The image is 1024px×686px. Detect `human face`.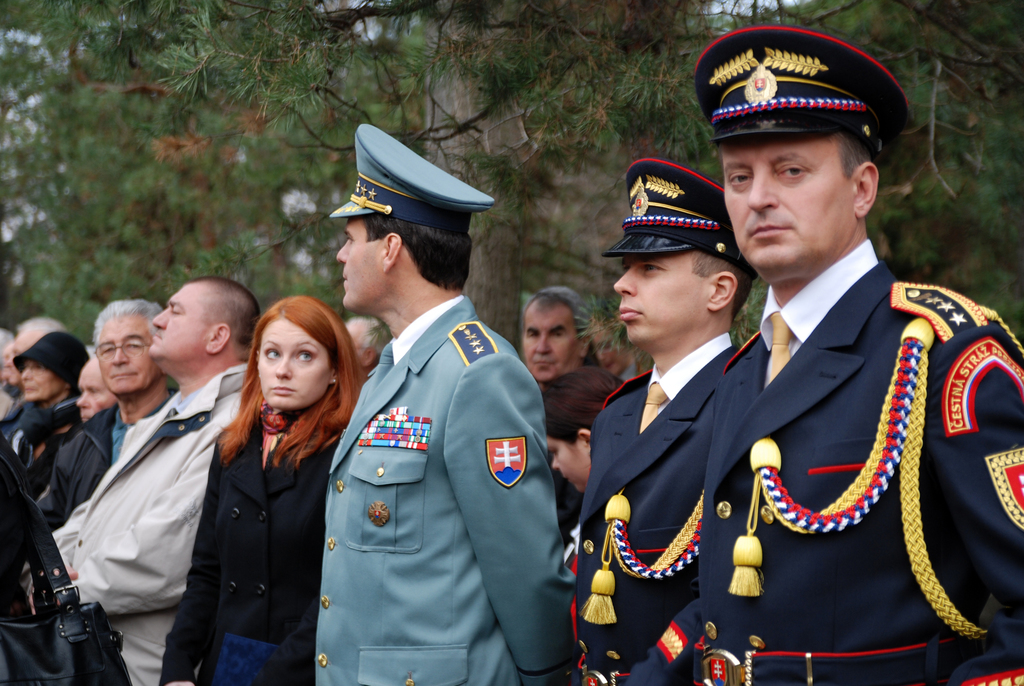
Detection: 24,361,56,404.
